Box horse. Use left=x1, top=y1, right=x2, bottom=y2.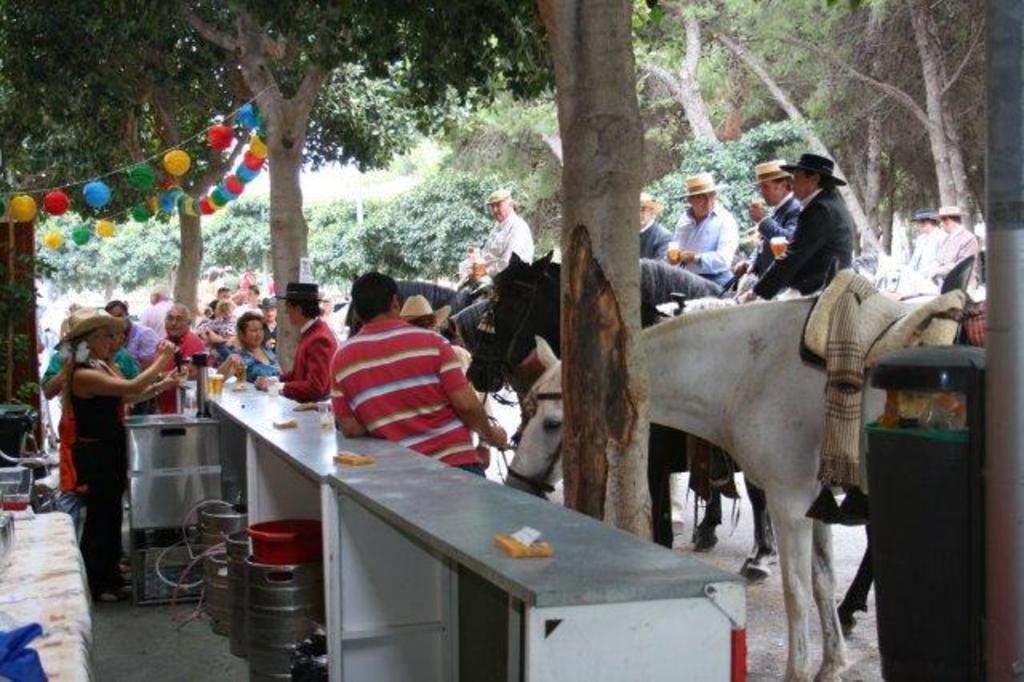
left=341, top=271, right=482, bottom=335.
